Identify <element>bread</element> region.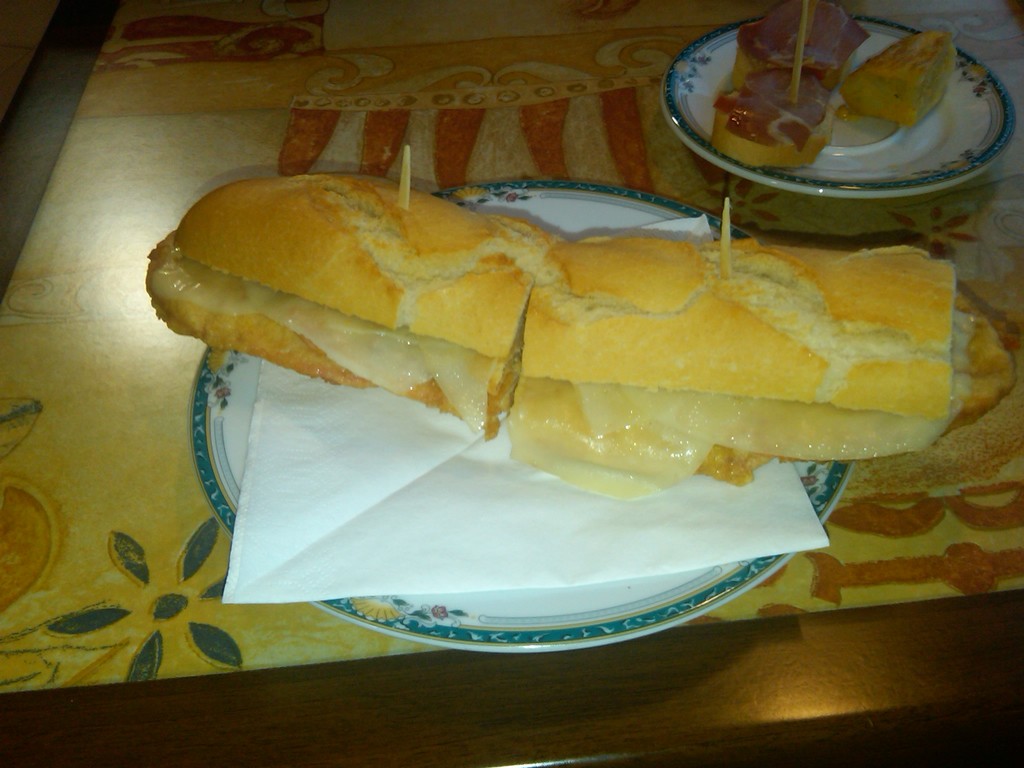
Region: {"left": 523, "top": 238, "right": 946, "bottom": 418}.
